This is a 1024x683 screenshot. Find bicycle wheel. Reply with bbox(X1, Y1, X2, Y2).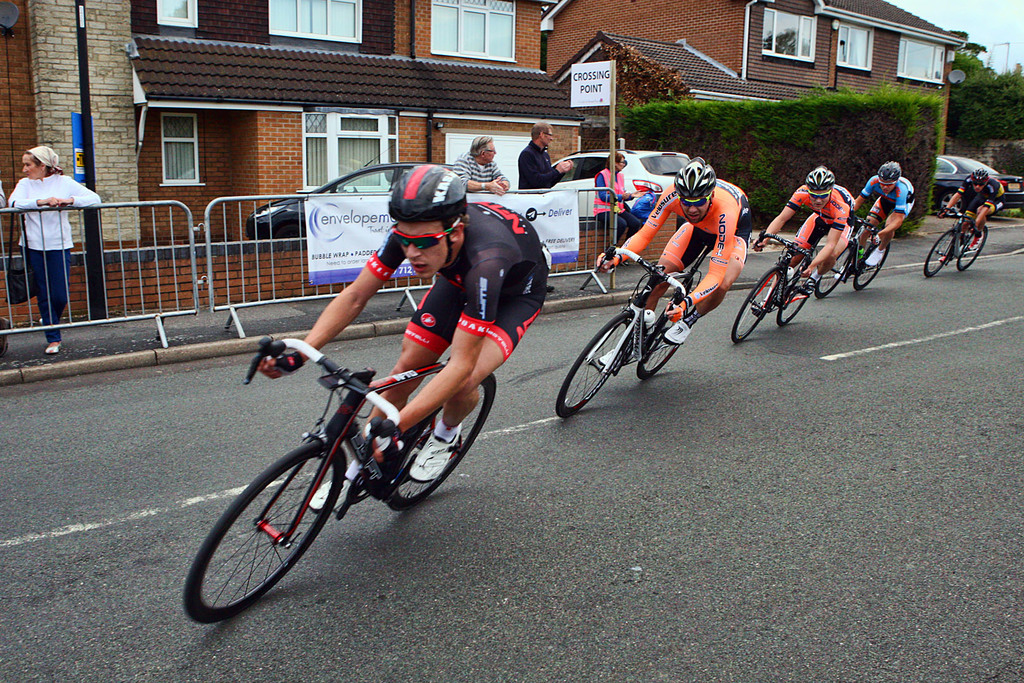
bbox(851, 236, 891, 290).
